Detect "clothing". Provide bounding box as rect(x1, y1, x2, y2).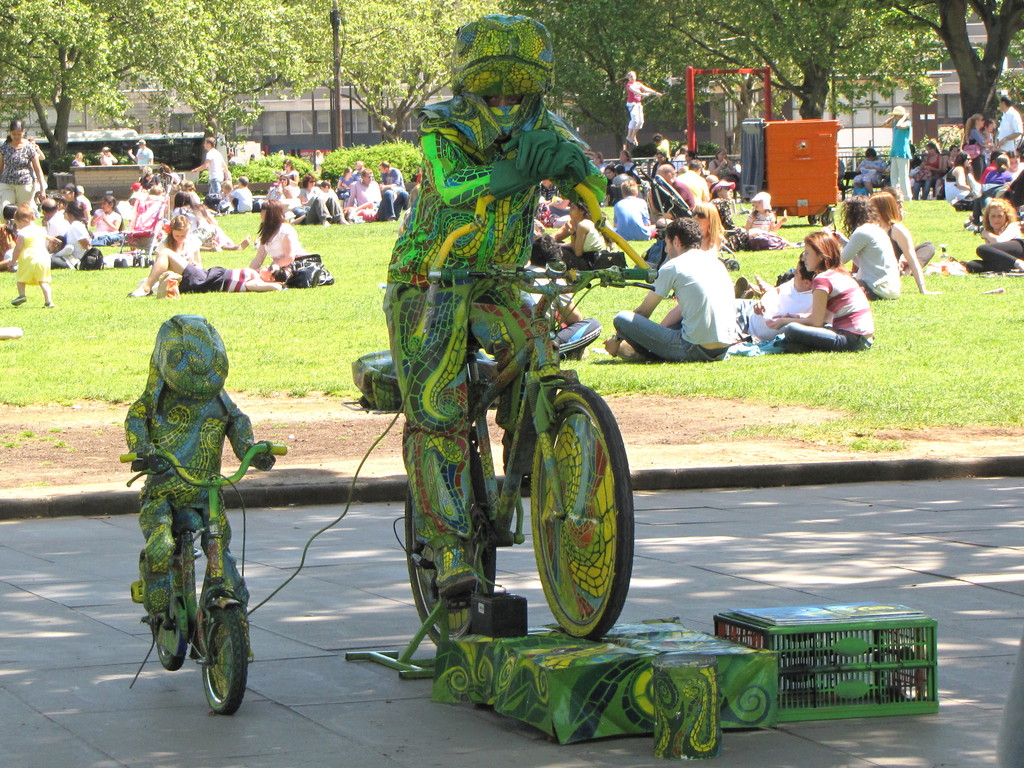
rect(260, 220, 311, 273).
